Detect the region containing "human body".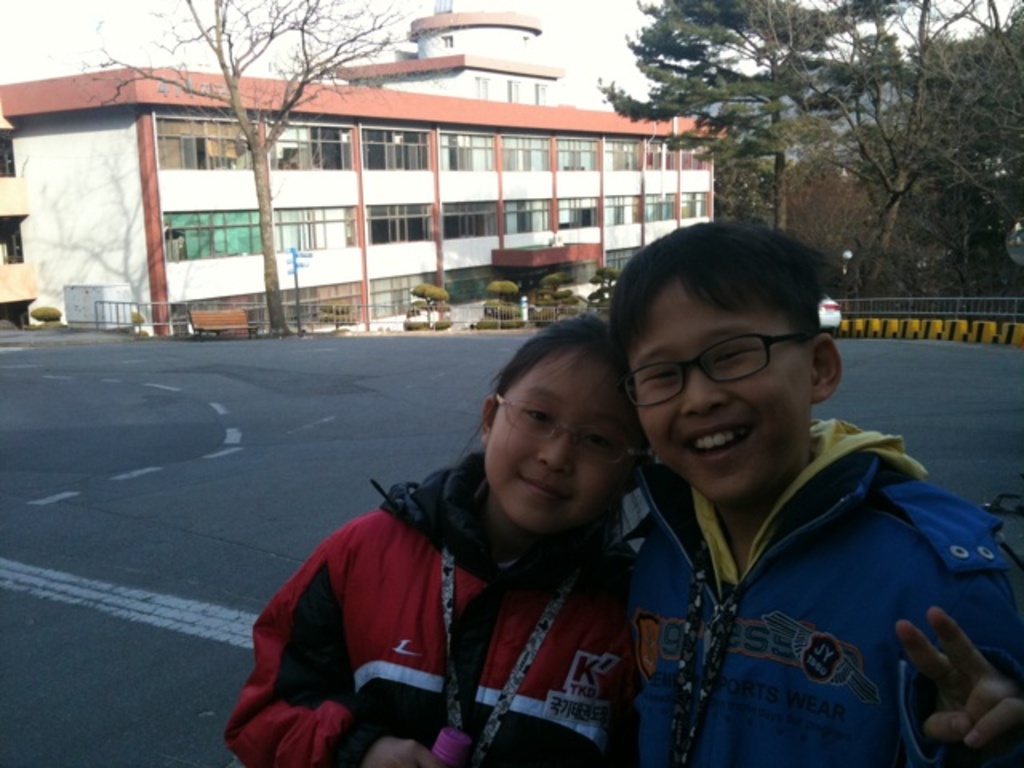
<region>256, 331, 706, 762</region>.
